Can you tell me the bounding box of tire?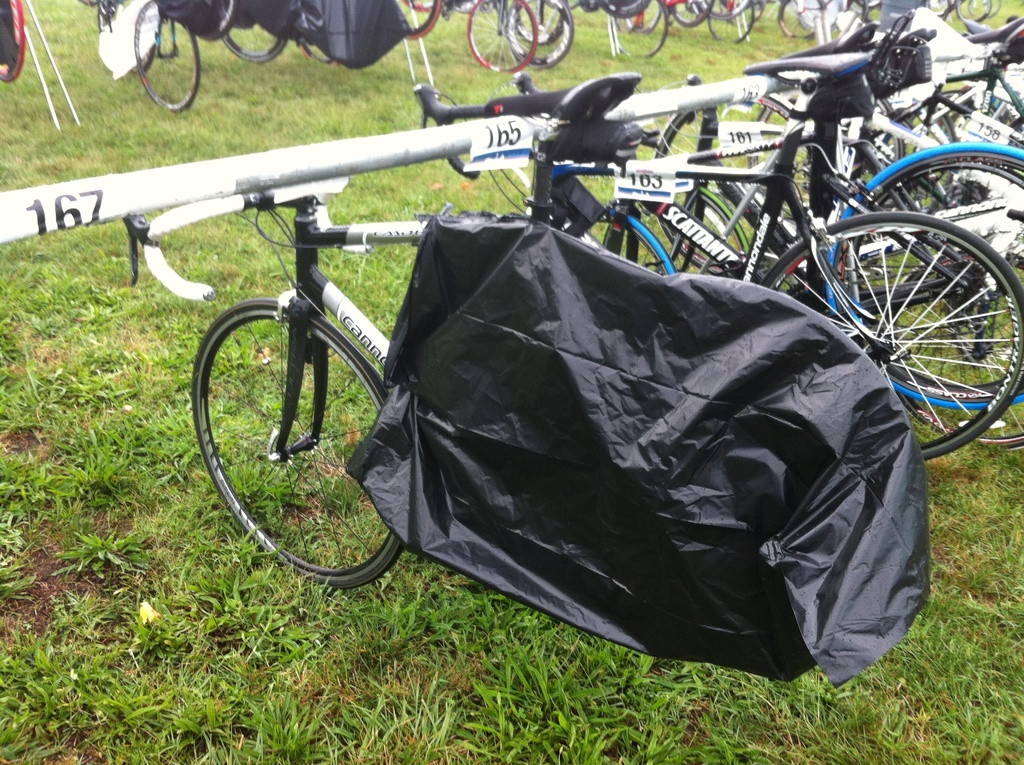
left=824, top=141, right=1023, bottom=408.
